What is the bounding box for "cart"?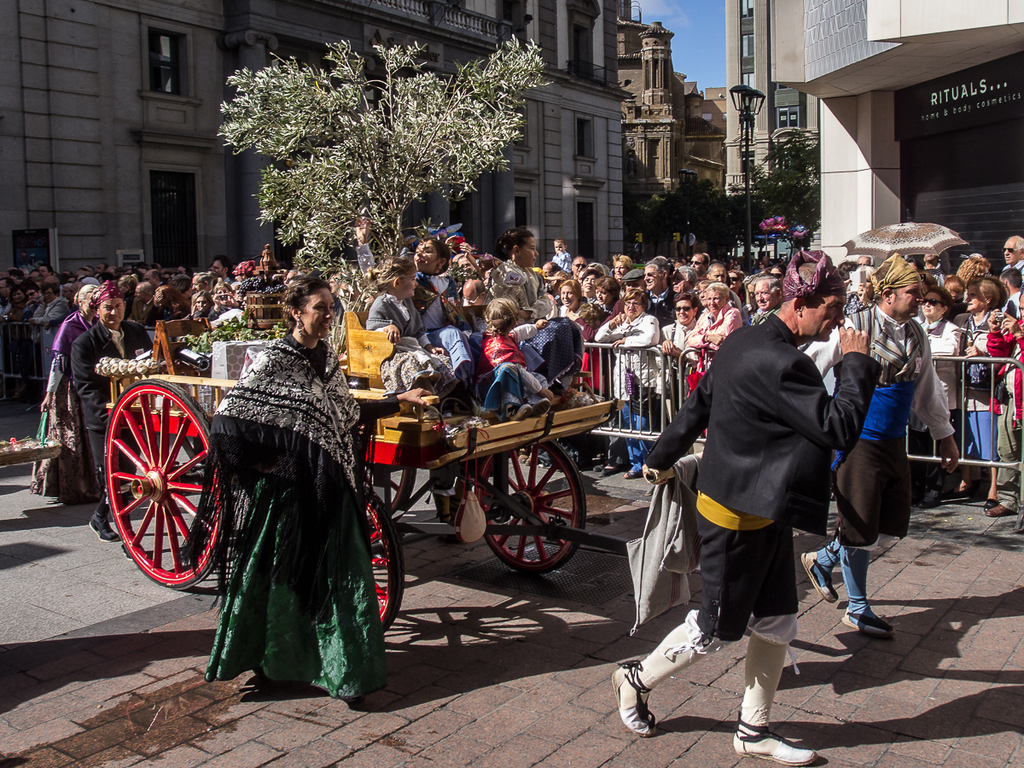
102,362,704,635.
